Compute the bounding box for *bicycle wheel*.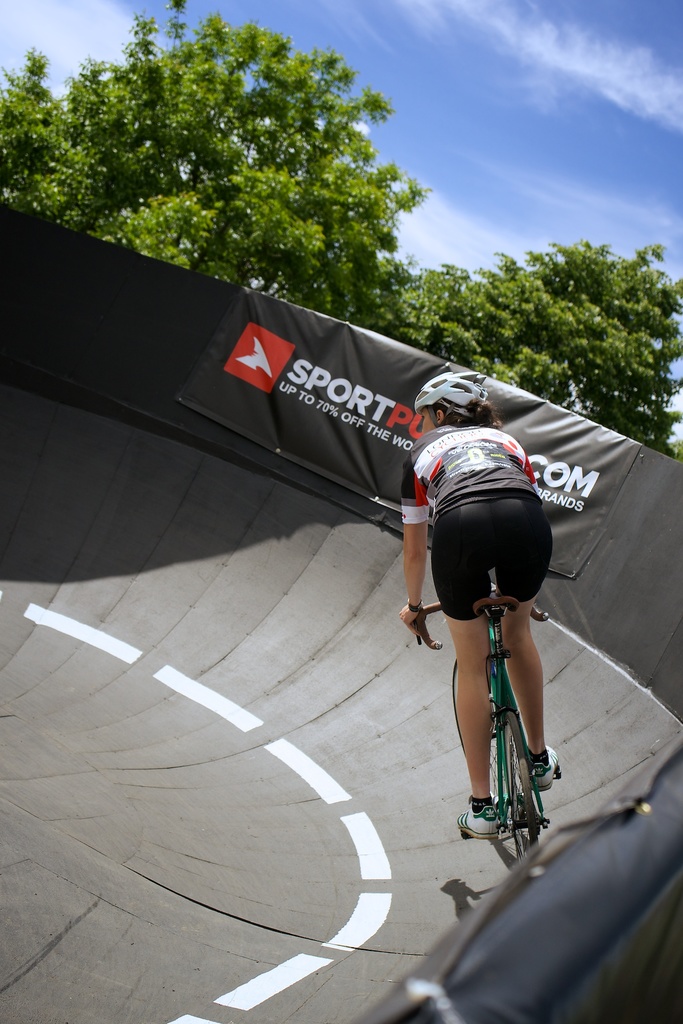
<bbox>448, 653, 508, 823</bbox>.
